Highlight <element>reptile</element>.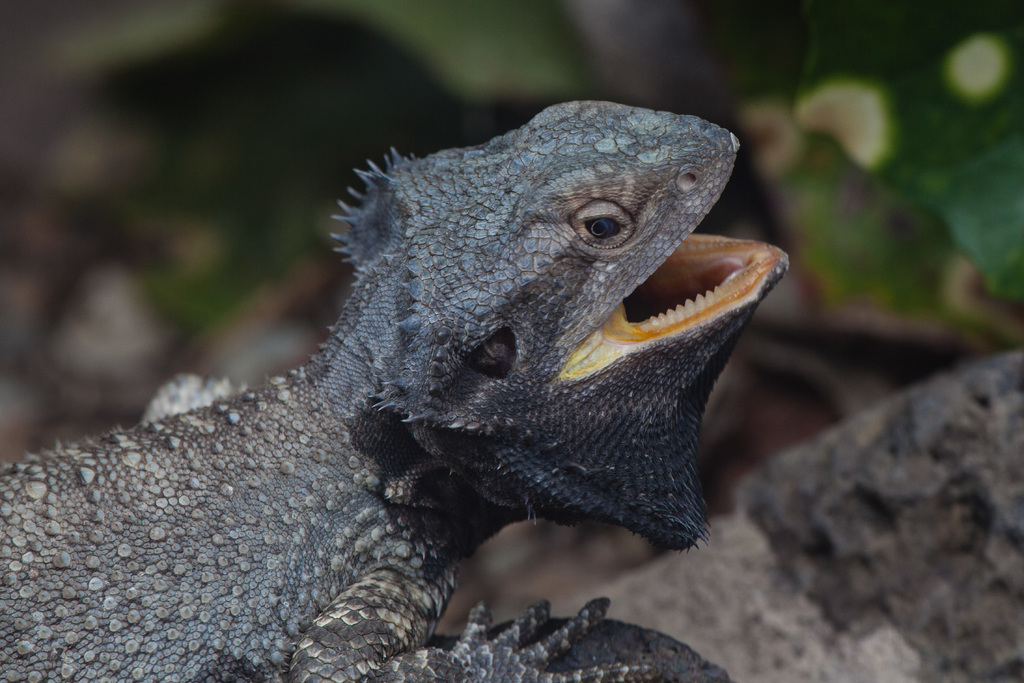
Highlighted region: <box>0,99,793,682</box>.
